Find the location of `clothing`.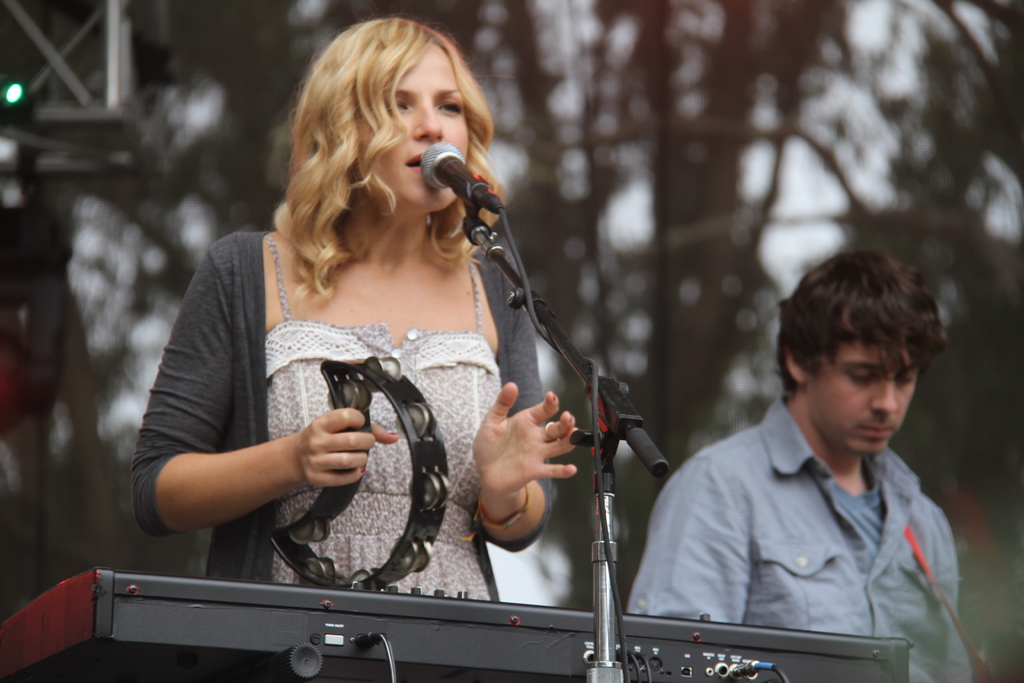
Location: (162,192,581,586).
